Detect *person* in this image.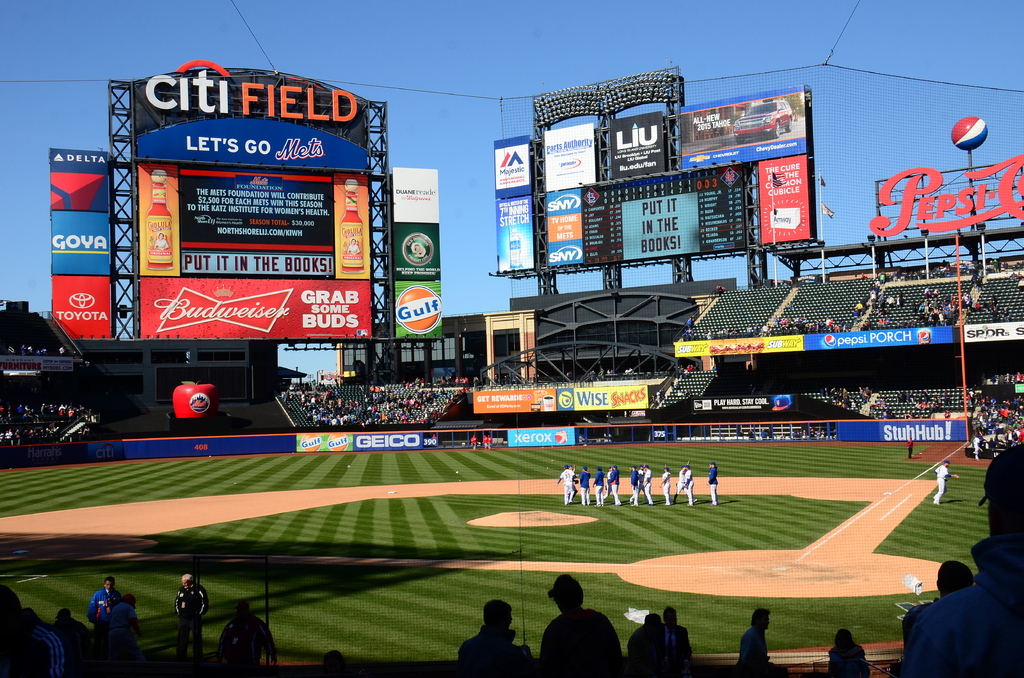
Detection: pyautogui.locateOnScreen(1005, 431, 1014, 446).
